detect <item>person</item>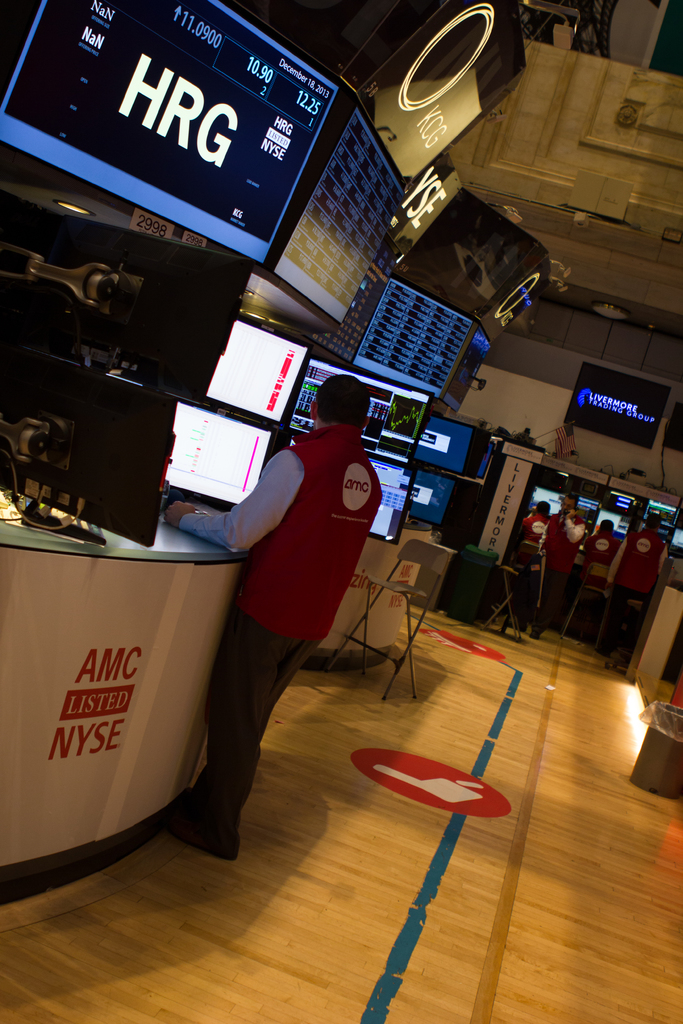
(605, 513, 670, 664)
